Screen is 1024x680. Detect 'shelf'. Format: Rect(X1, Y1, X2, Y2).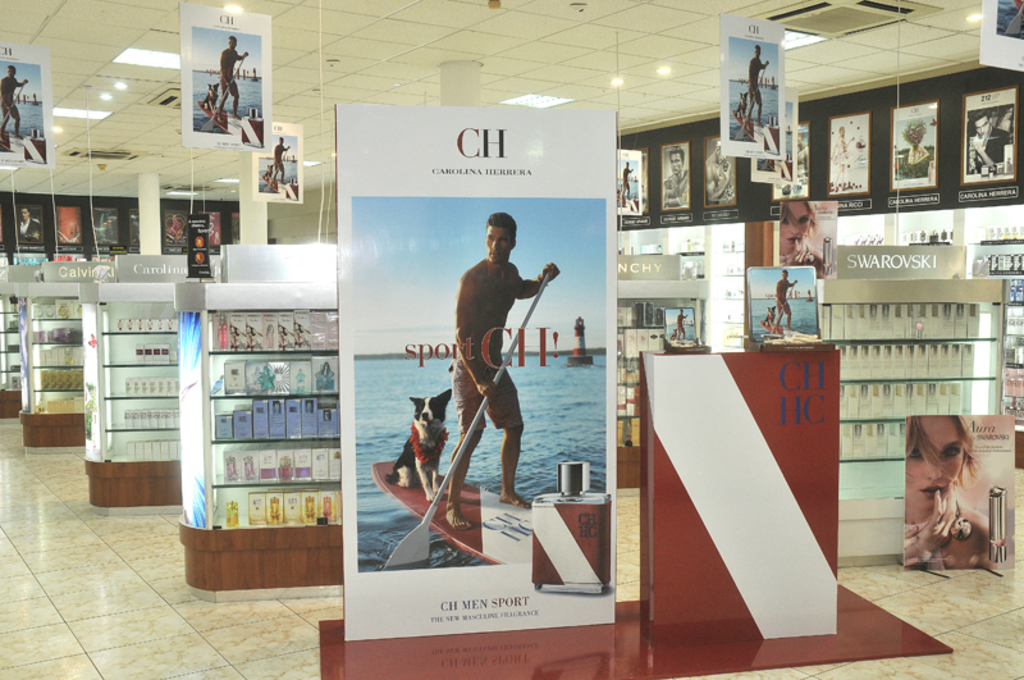
Rect(946, 236, 1023, 473).
